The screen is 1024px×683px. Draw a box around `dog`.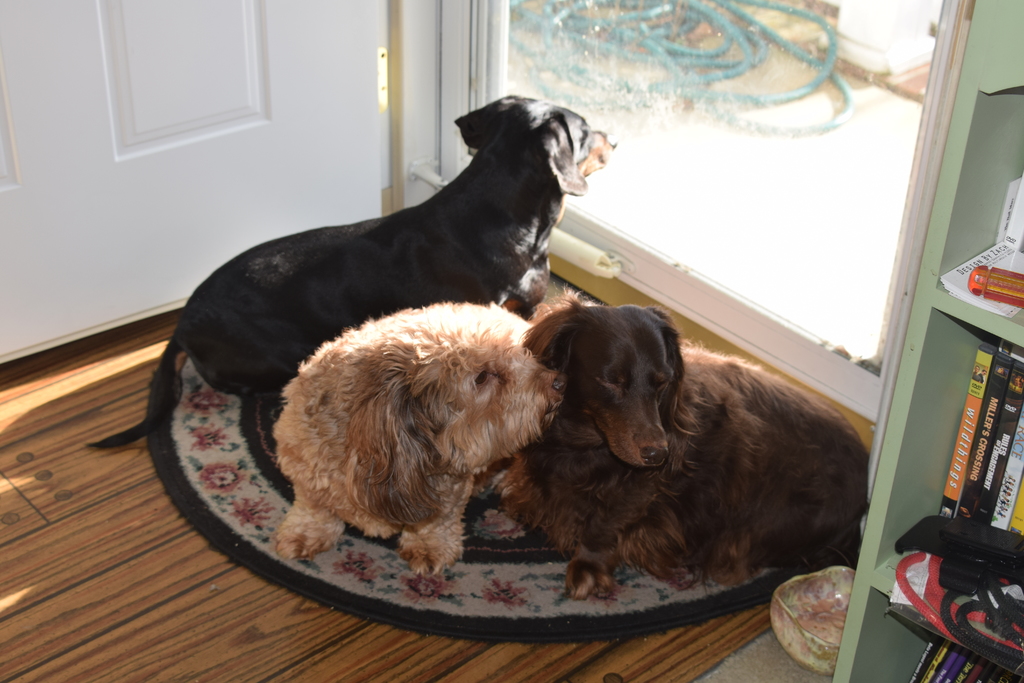
525, 287, 866, 593.
